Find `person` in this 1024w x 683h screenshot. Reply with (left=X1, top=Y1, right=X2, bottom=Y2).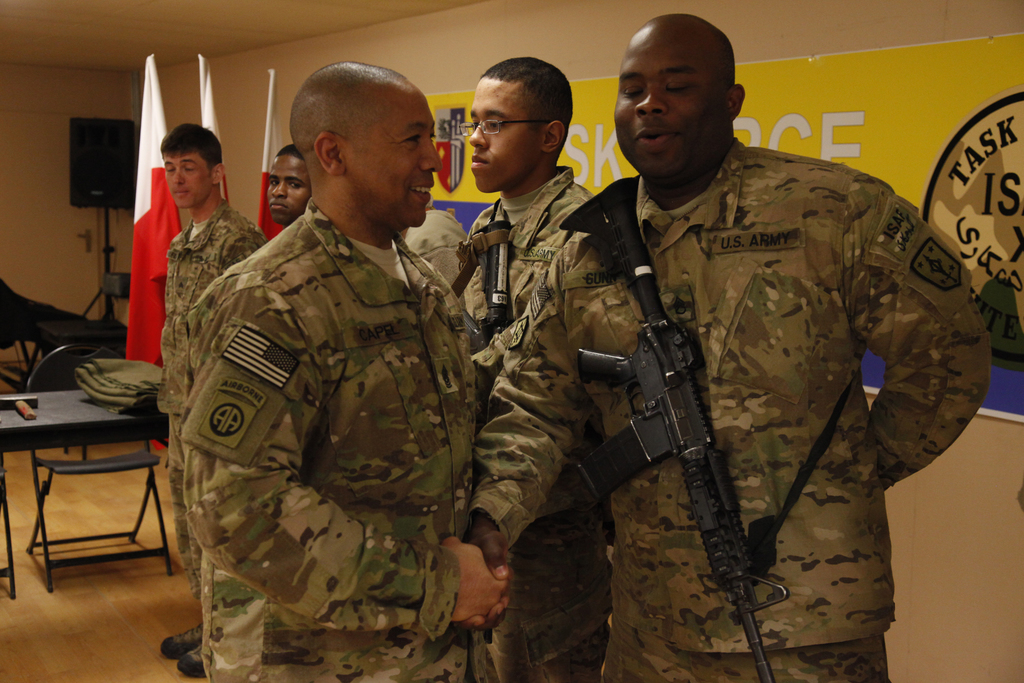
(left=515, top=60, right=957, bottom=682).
